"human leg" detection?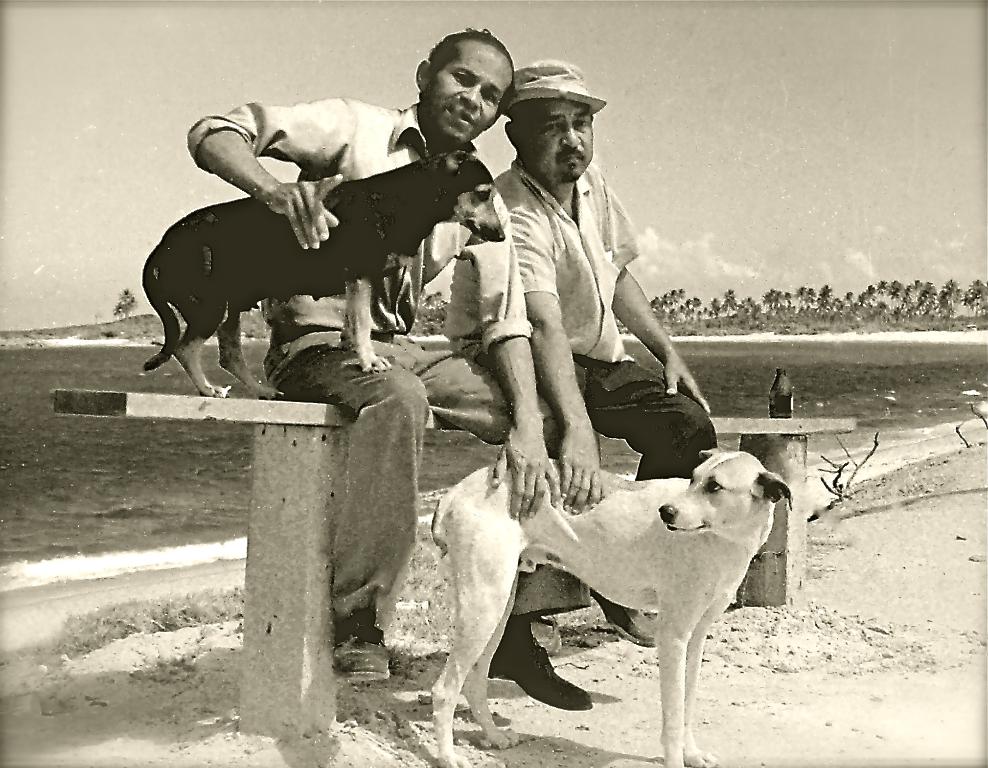
(588, 364, 706, 659)
